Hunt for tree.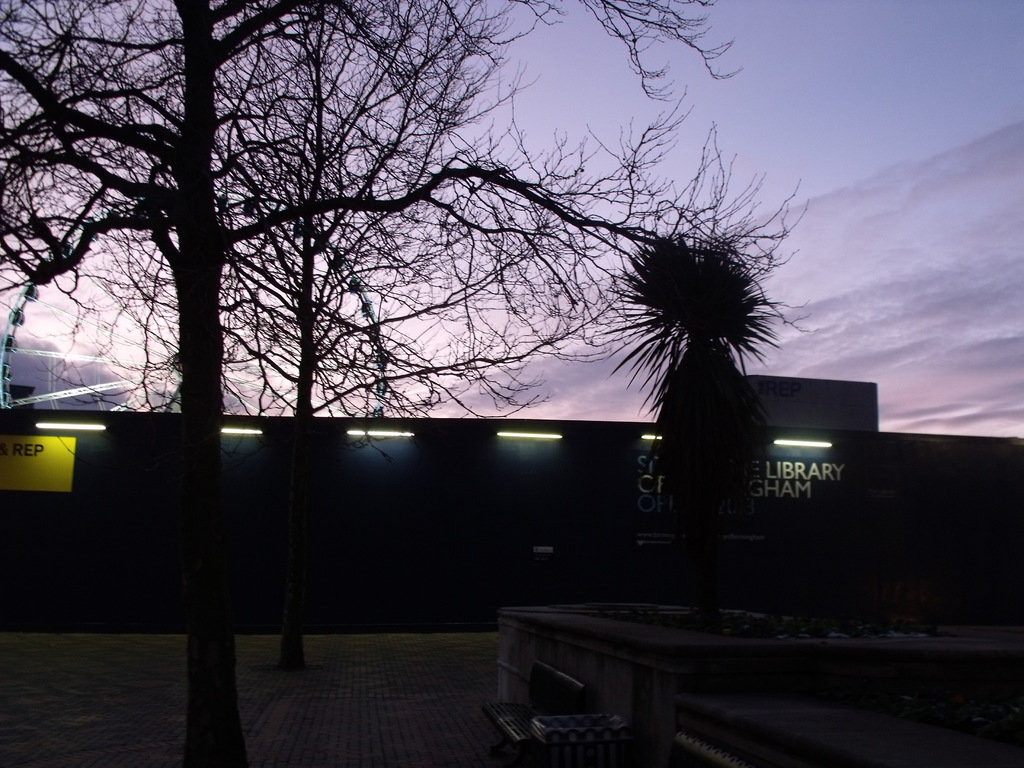
Hunted down at bbox(0, 0, 826, 764).
